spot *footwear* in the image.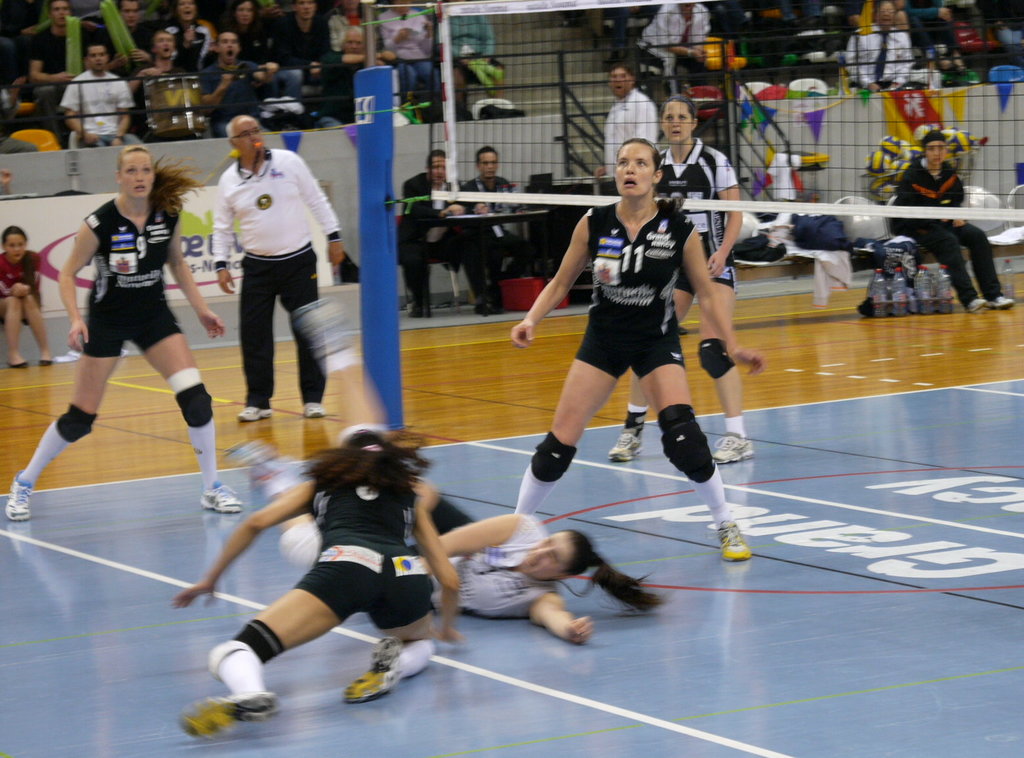
*footwear* found at locate(39, 353, 53, 366).
